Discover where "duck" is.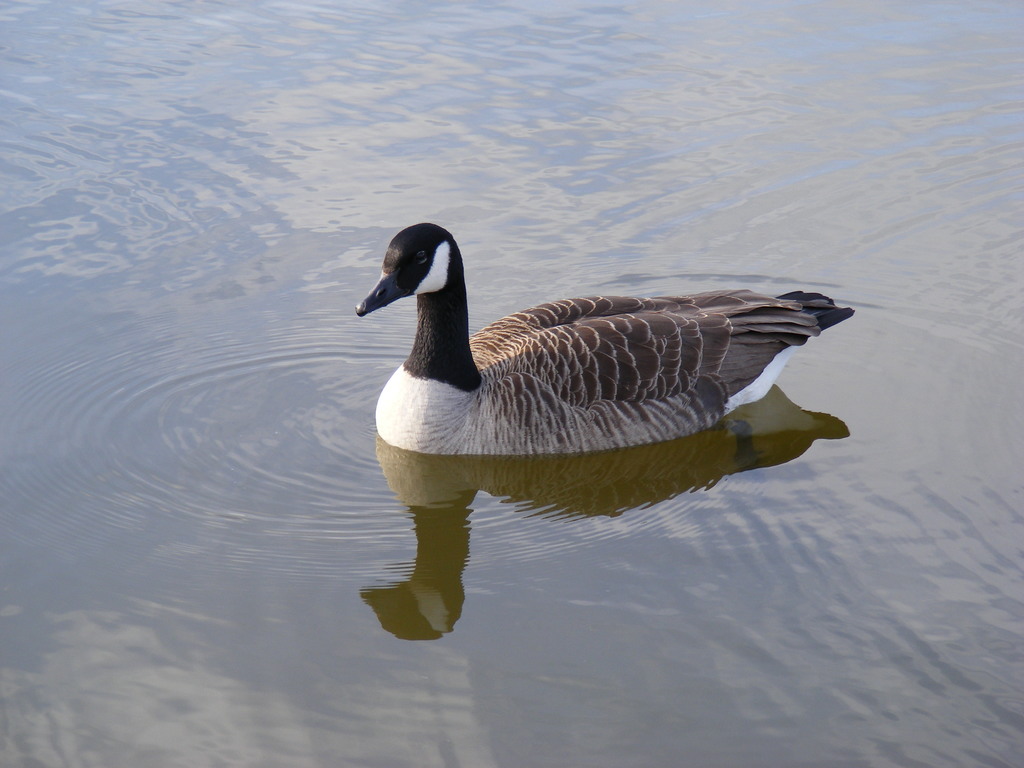
Discovered at [left=353, top=216, right=824, bottom=508].
